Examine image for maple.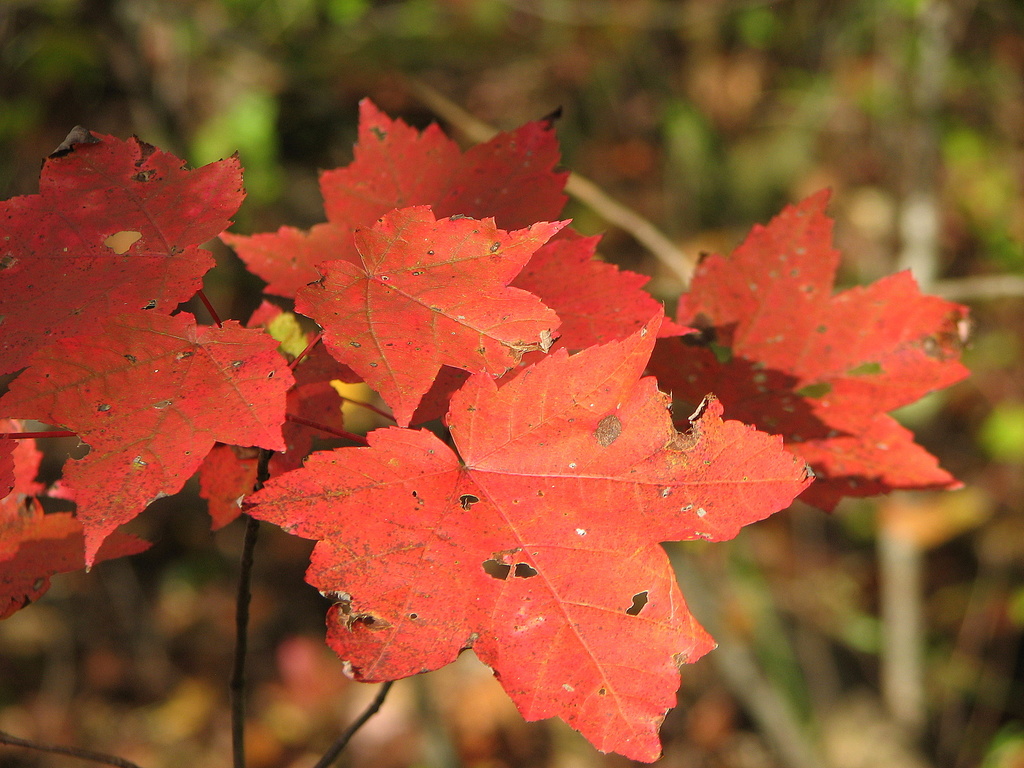
Examination result: x1=0 y1=121 x2=968 y2=767.
